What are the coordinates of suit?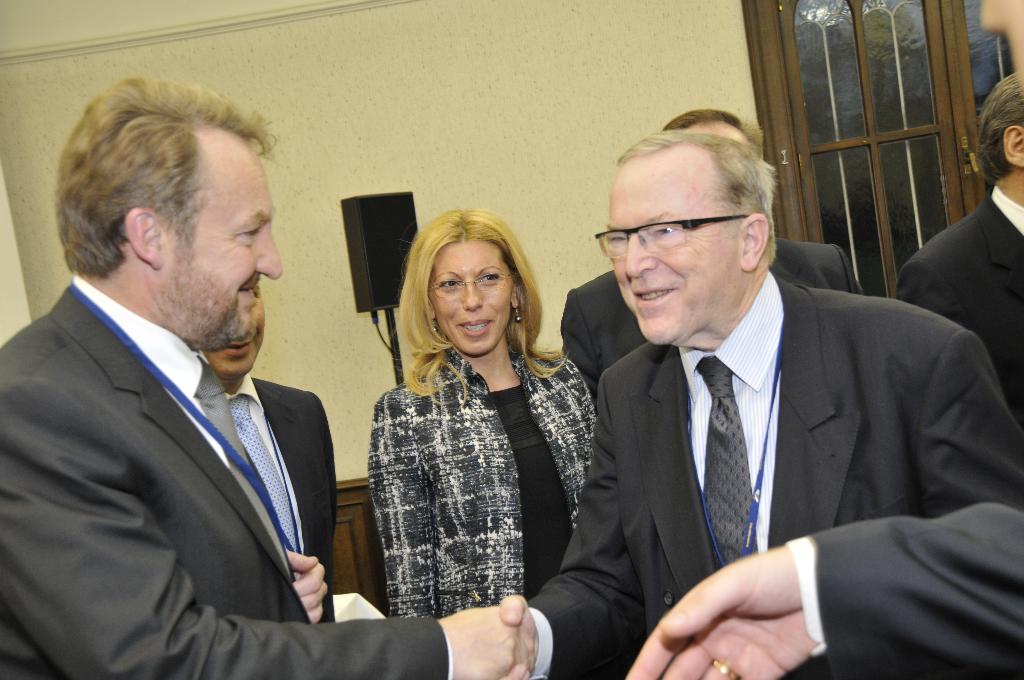
box=[529, 270, 1023, 679].
